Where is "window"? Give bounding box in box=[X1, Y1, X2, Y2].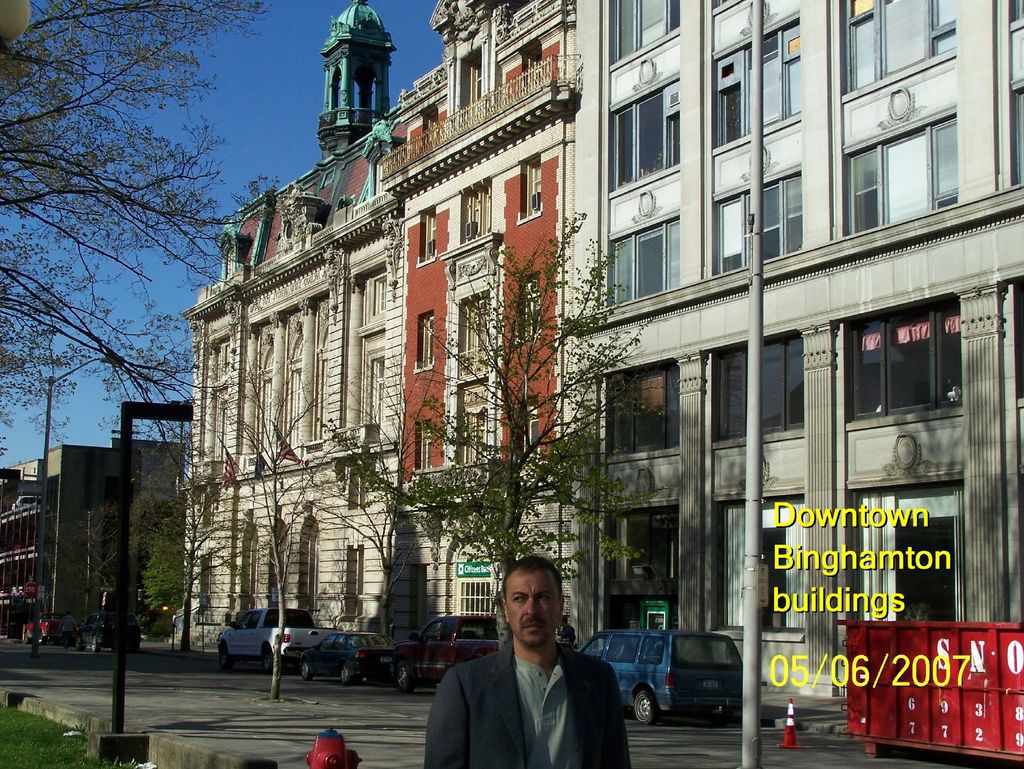
box=[518, 156, 542, 222].
